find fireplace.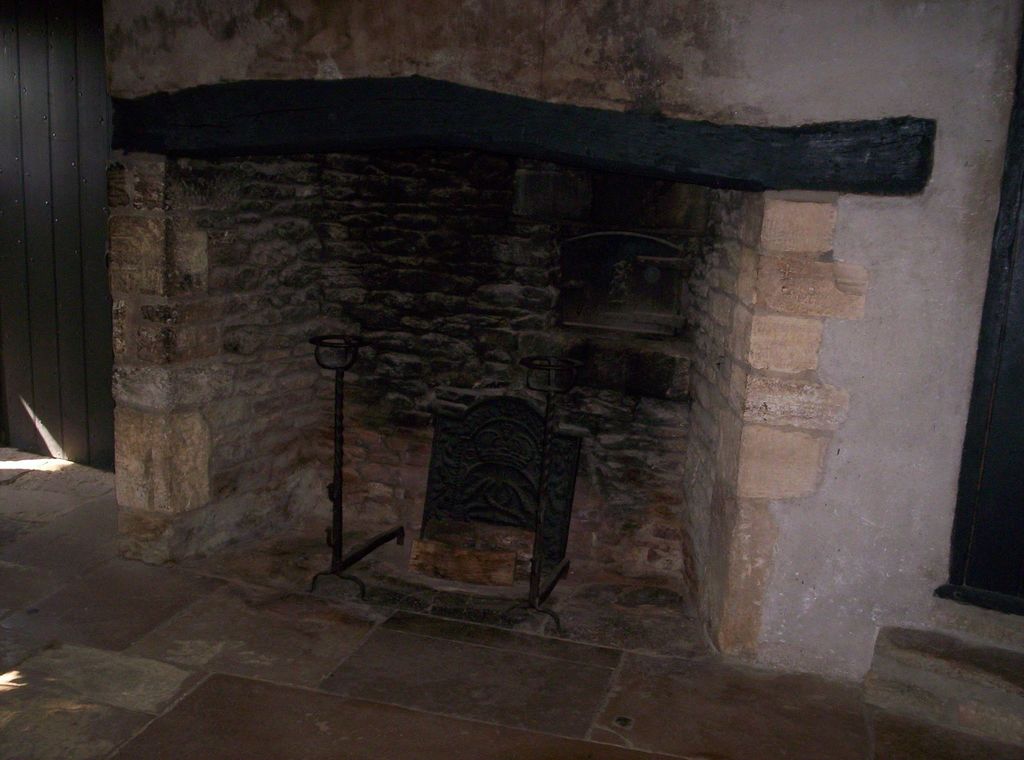
107 74 936 654.
